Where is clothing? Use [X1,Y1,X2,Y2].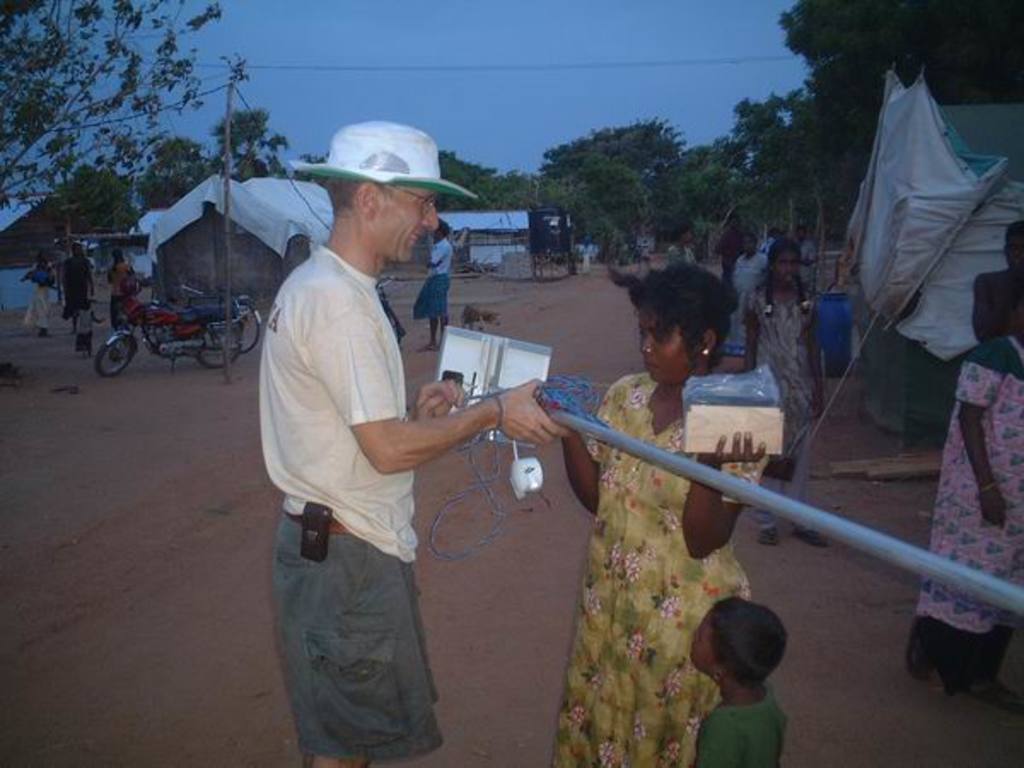
[691,686,787,766].
